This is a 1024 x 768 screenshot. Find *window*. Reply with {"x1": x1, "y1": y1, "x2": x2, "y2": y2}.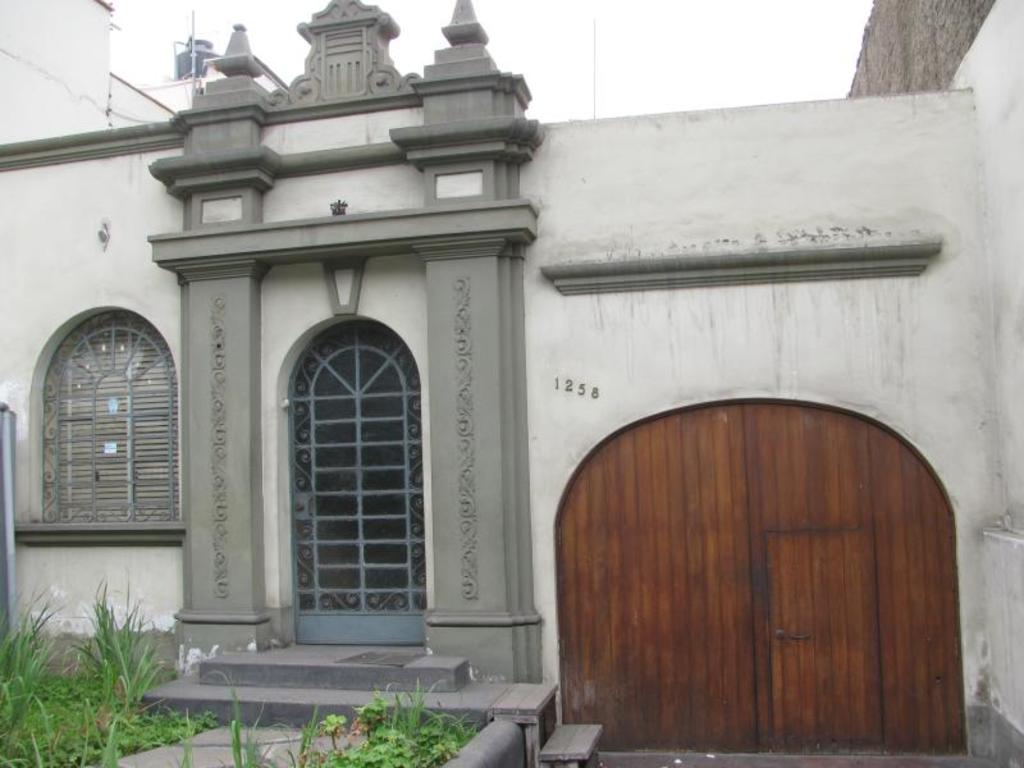
{"x1": 20, "y1": 289, "x2": 184, "y2": 538}.
